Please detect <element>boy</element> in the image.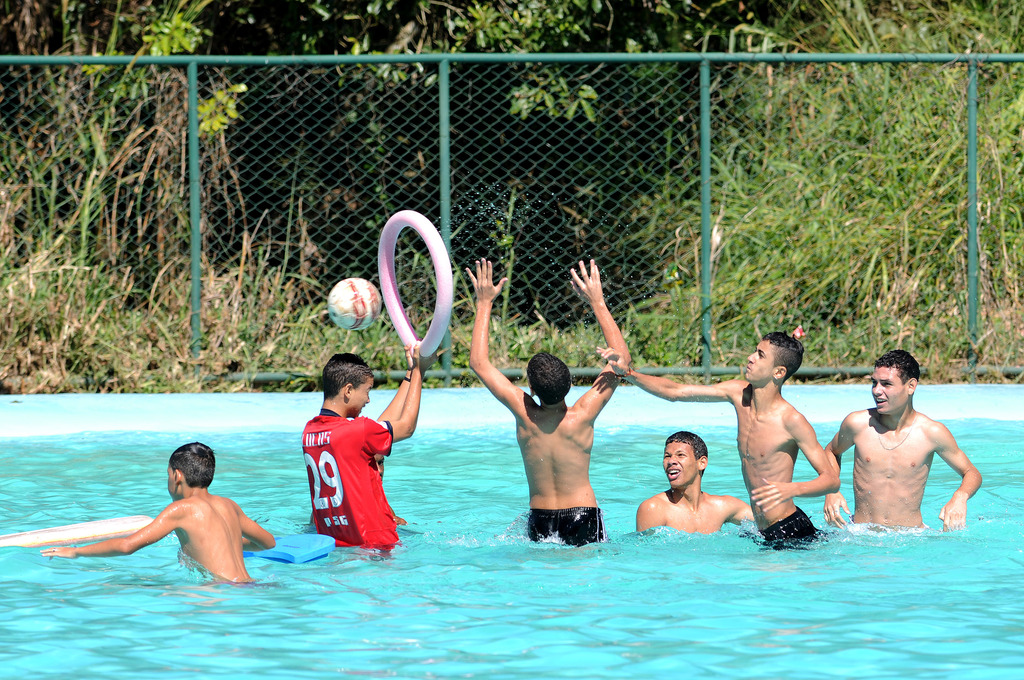
299 339 438 559.
